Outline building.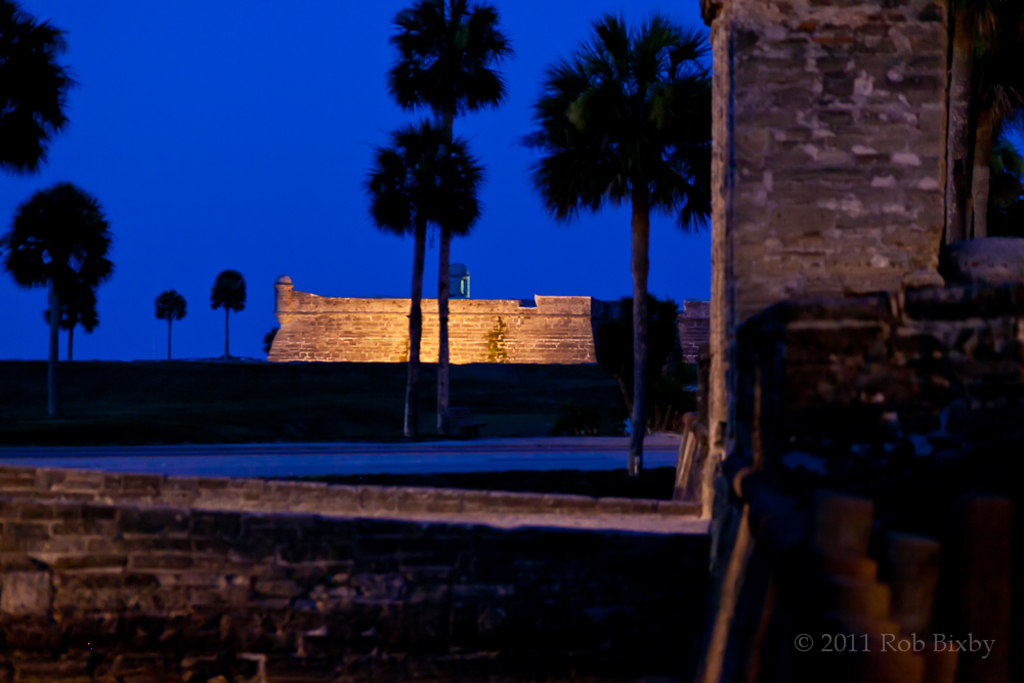
Outline: locate(671, 0, 1023, 682).
